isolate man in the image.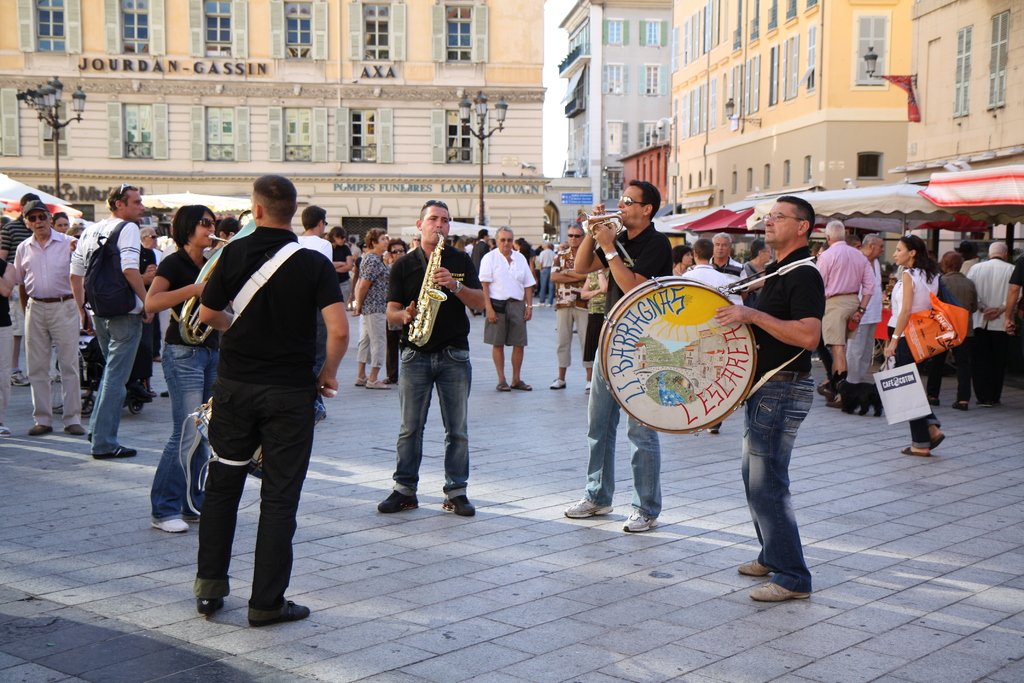
Isolated region: box(561, 177, 674, 534).
